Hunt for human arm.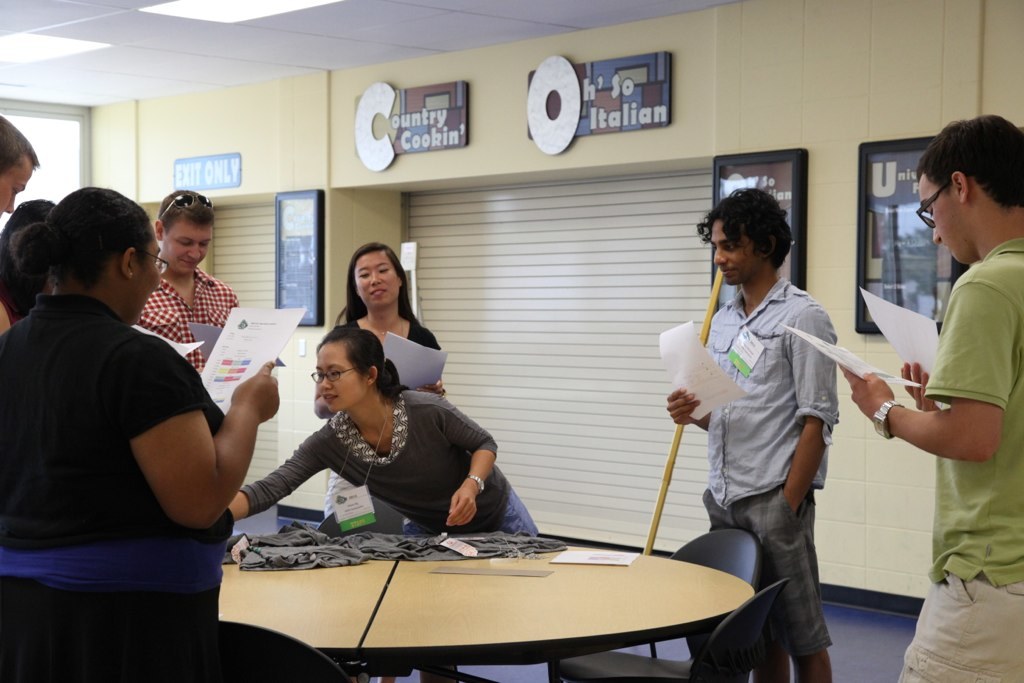
Hunted down at rect(233, 431, 329, 526).
